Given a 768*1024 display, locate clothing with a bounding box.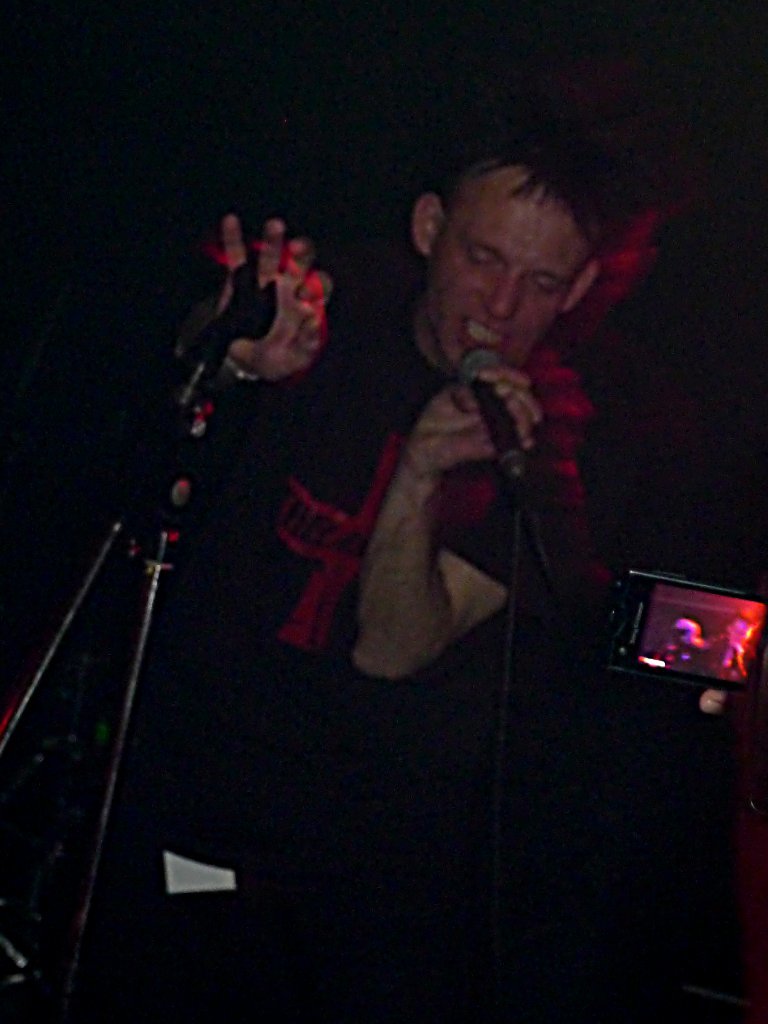
Located: (703, 633, 753, 679).
